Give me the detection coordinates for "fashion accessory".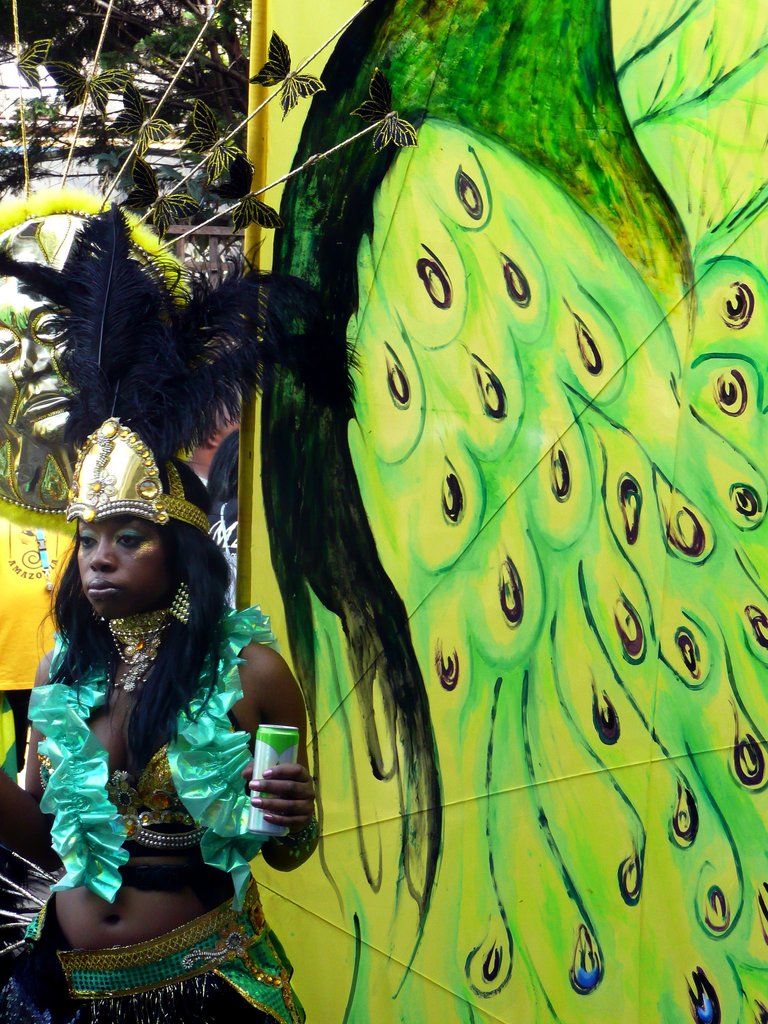
bbox=[164, 579, 189, 624].
